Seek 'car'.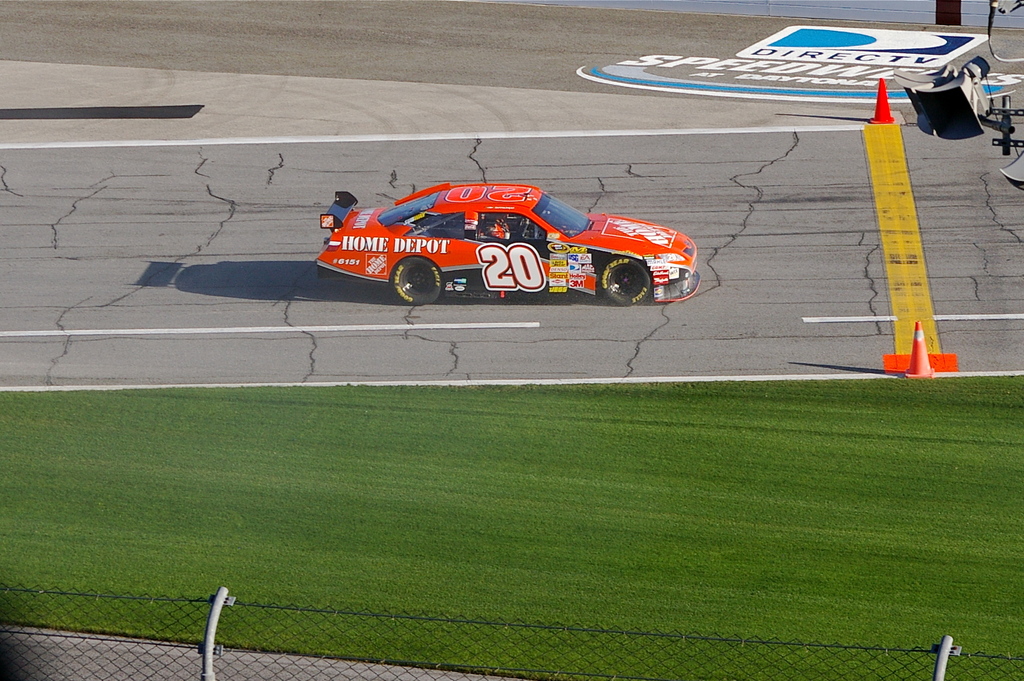
l=316, t=184, r=701, b=306.
